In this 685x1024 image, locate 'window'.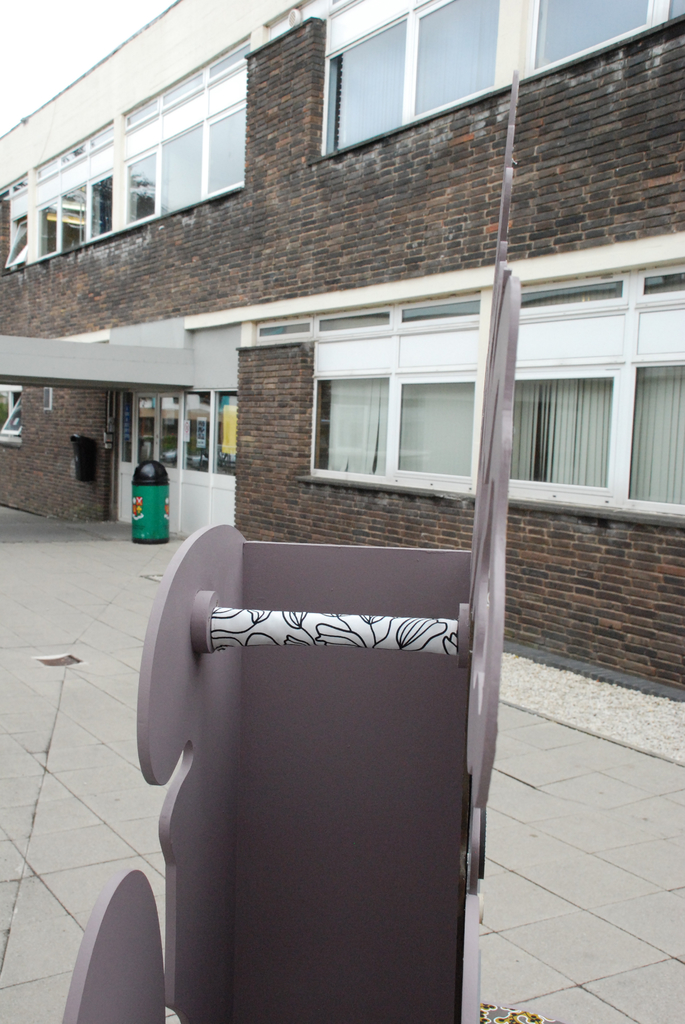
Bounding box: x1=336 y1=0 x2=682 y2=140.
